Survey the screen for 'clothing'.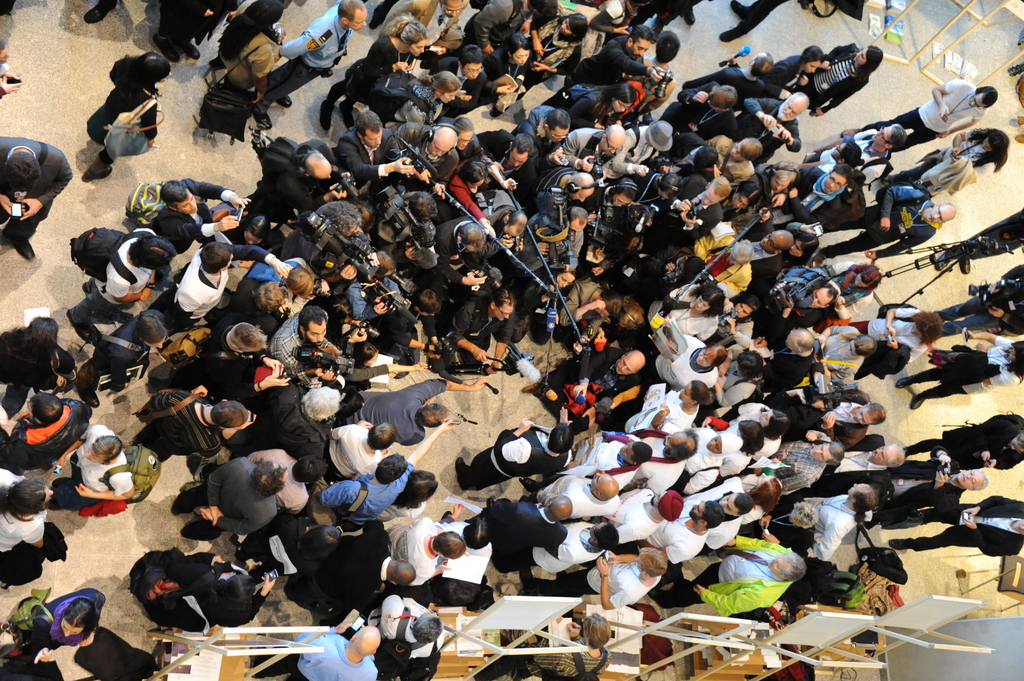
Survey found: 559,569,650,614.
